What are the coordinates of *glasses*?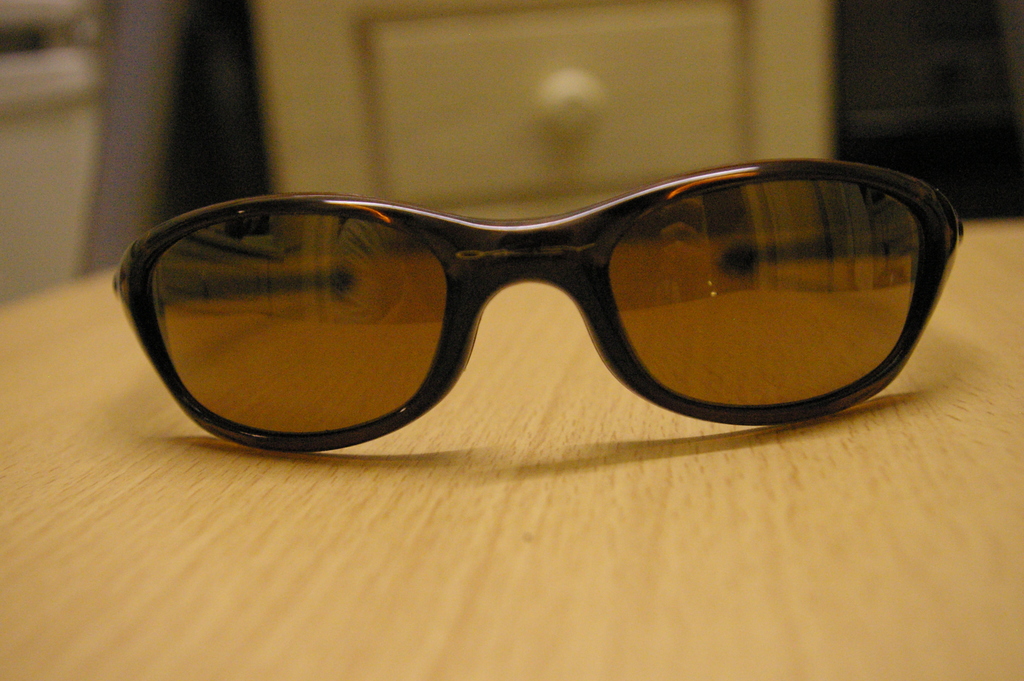
[left=115, top=195, right=935, bottom=427].
